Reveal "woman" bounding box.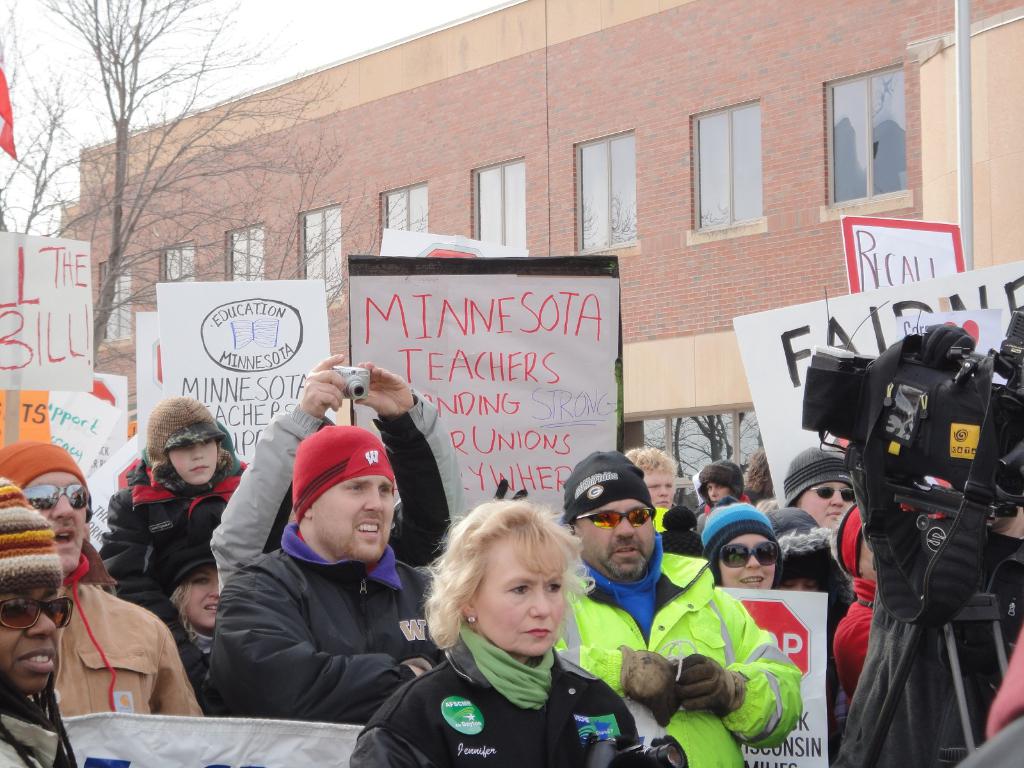
Revealed: 350, 500, 668, 767.
